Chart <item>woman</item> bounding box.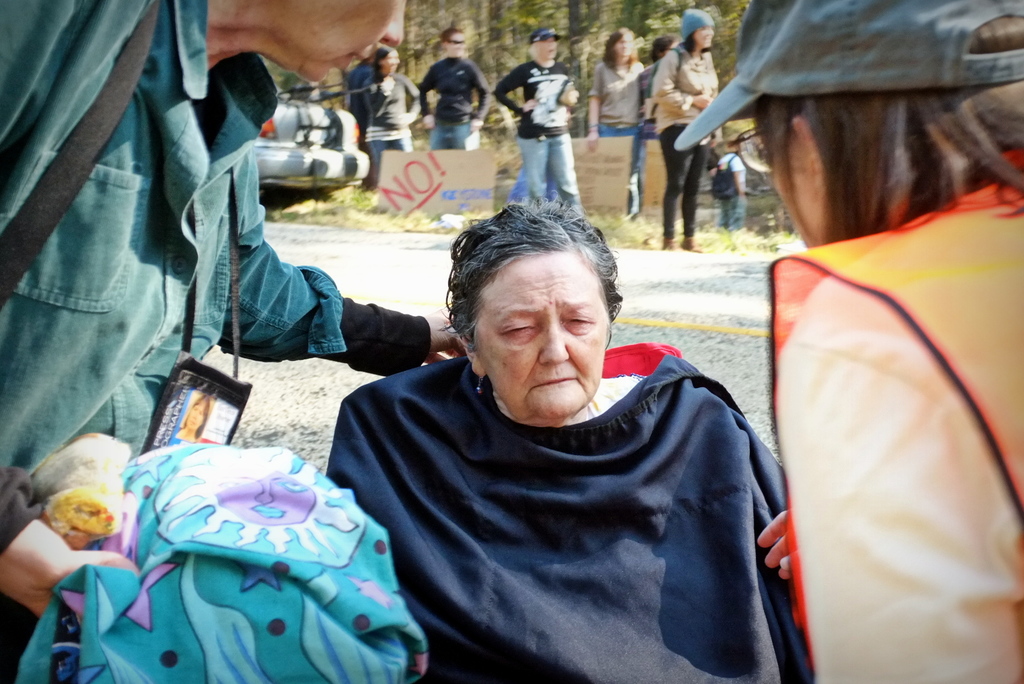
Charted: 666/3/720/260.
